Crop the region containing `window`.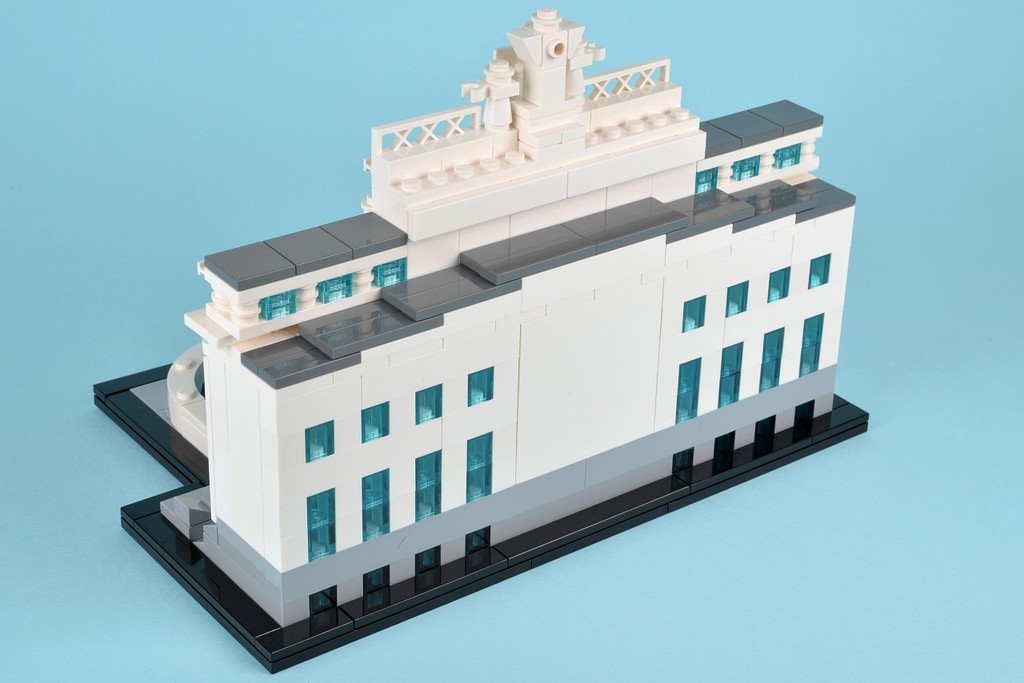
Crop region: 308:419:332:462.
